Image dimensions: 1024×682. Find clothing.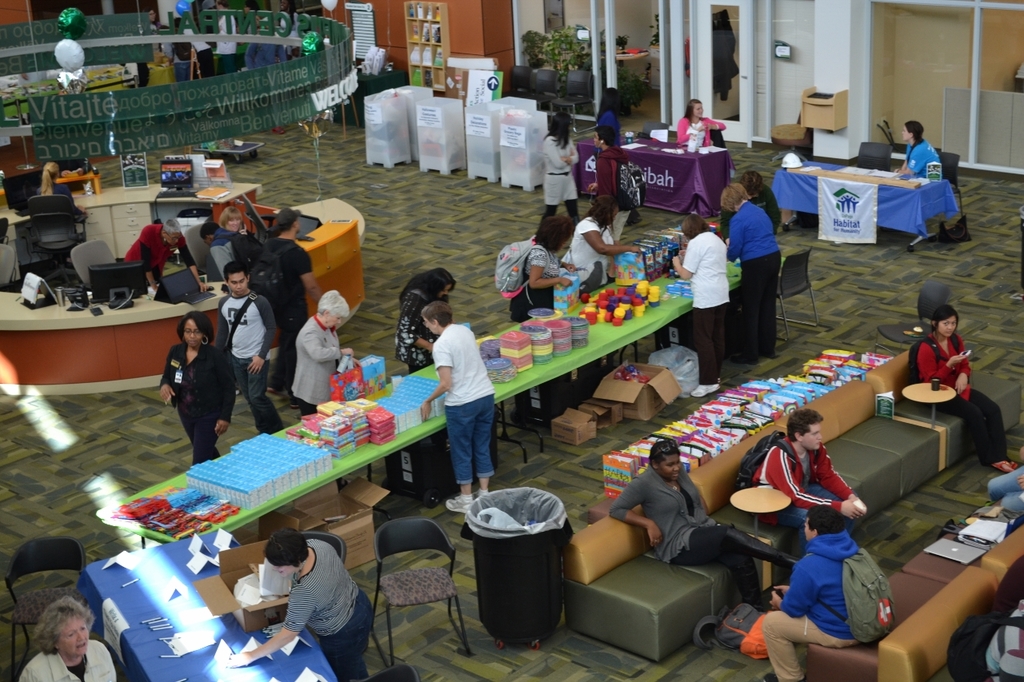
[left=610, top=454, right=782, bottom=618].
